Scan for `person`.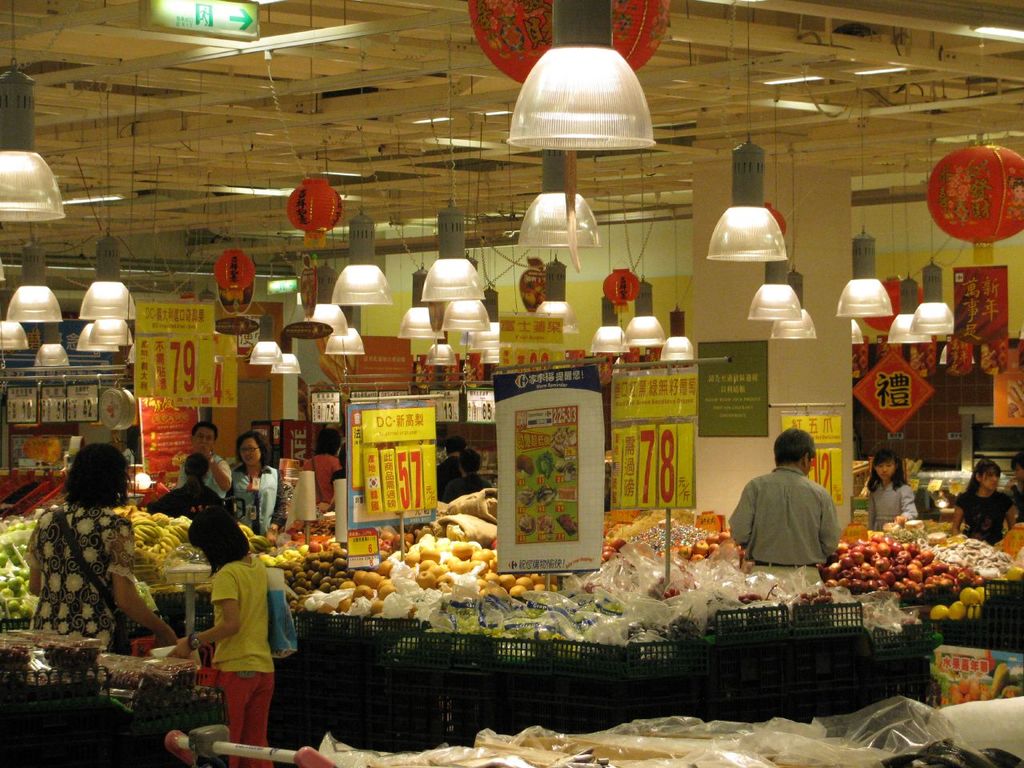
Scan result: l=301, t=426, r=350, b=510.
